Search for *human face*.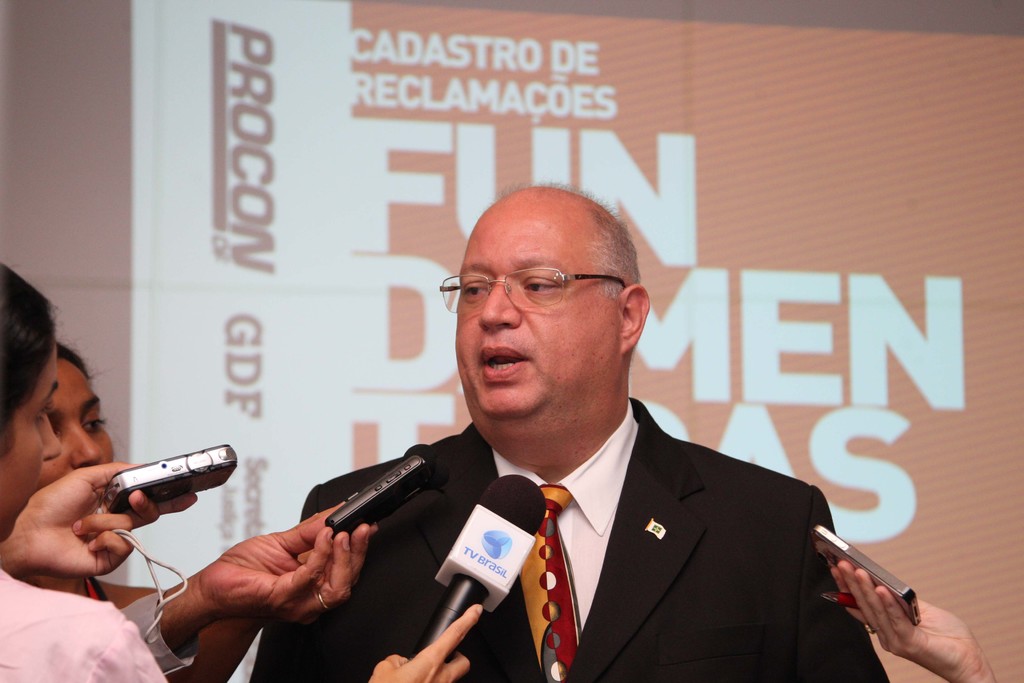
Found at bbox=(36, 367, 120, 479).
